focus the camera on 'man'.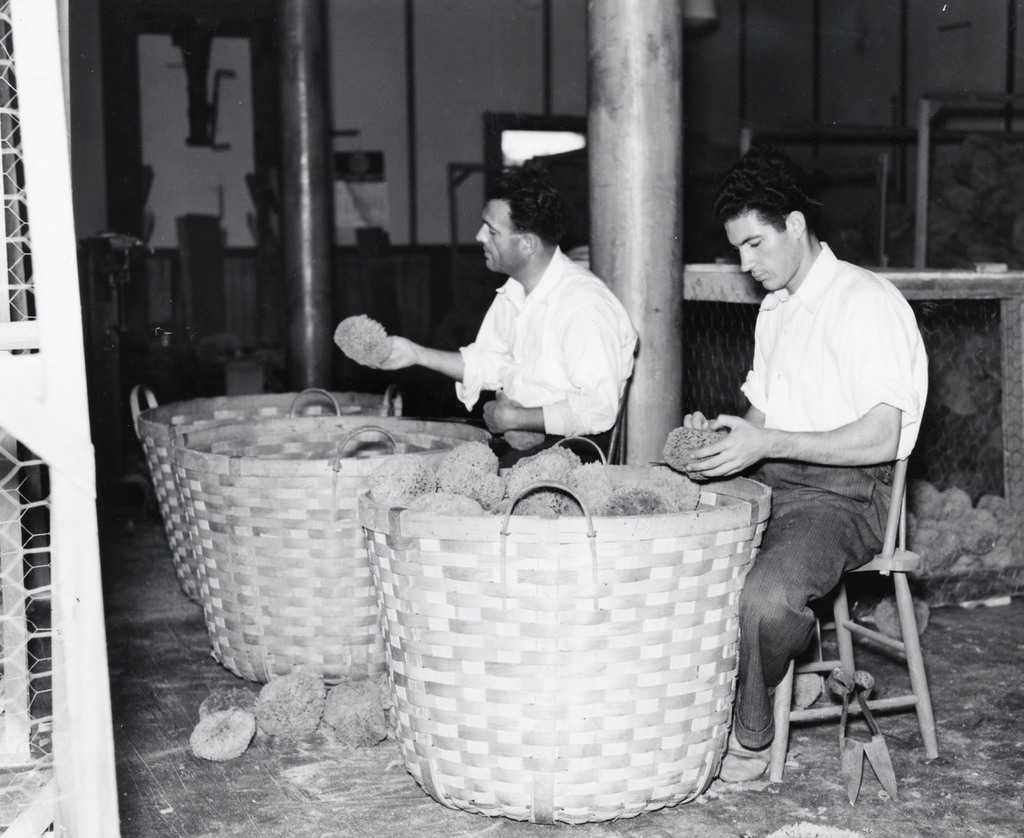
Focus region: x1=674, y1=161, x2=932, y2=784.
